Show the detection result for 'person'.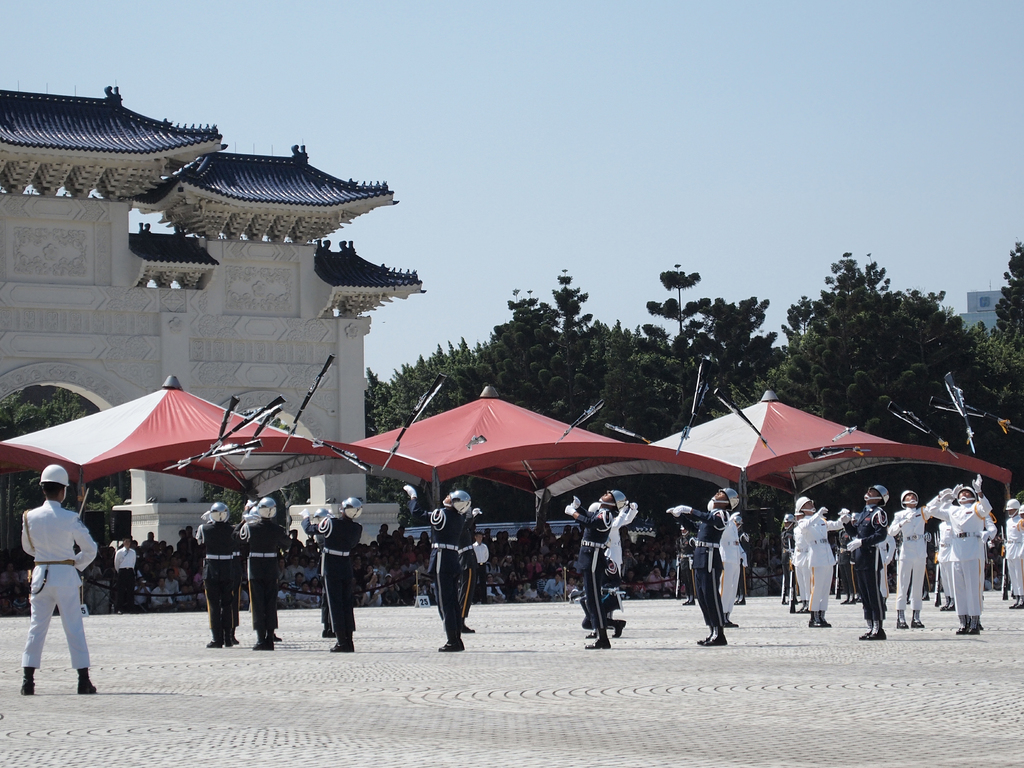
region(665, 478, 732, 648).
